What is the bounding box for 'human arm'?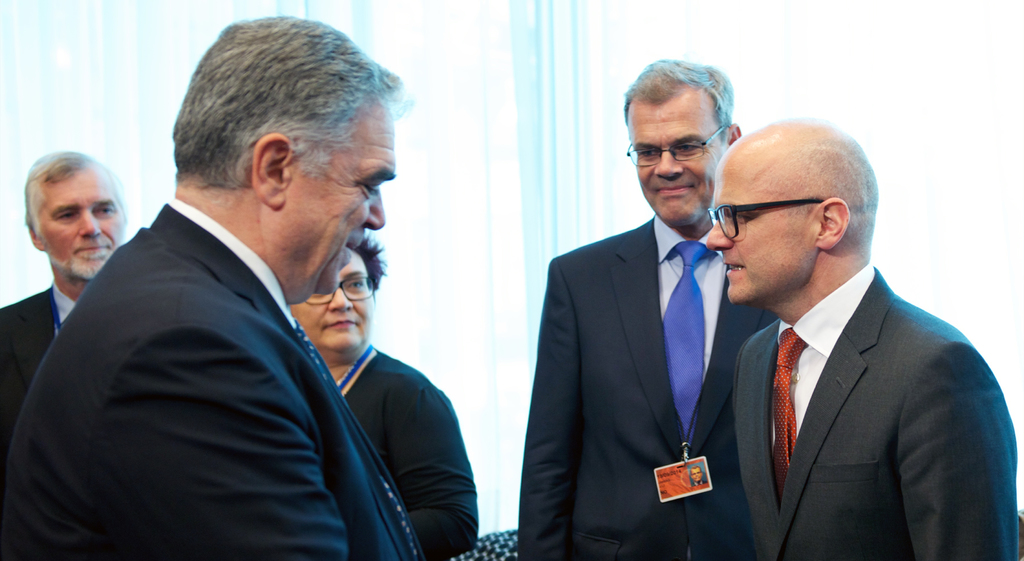
detection(512, 258, 586, 560).
